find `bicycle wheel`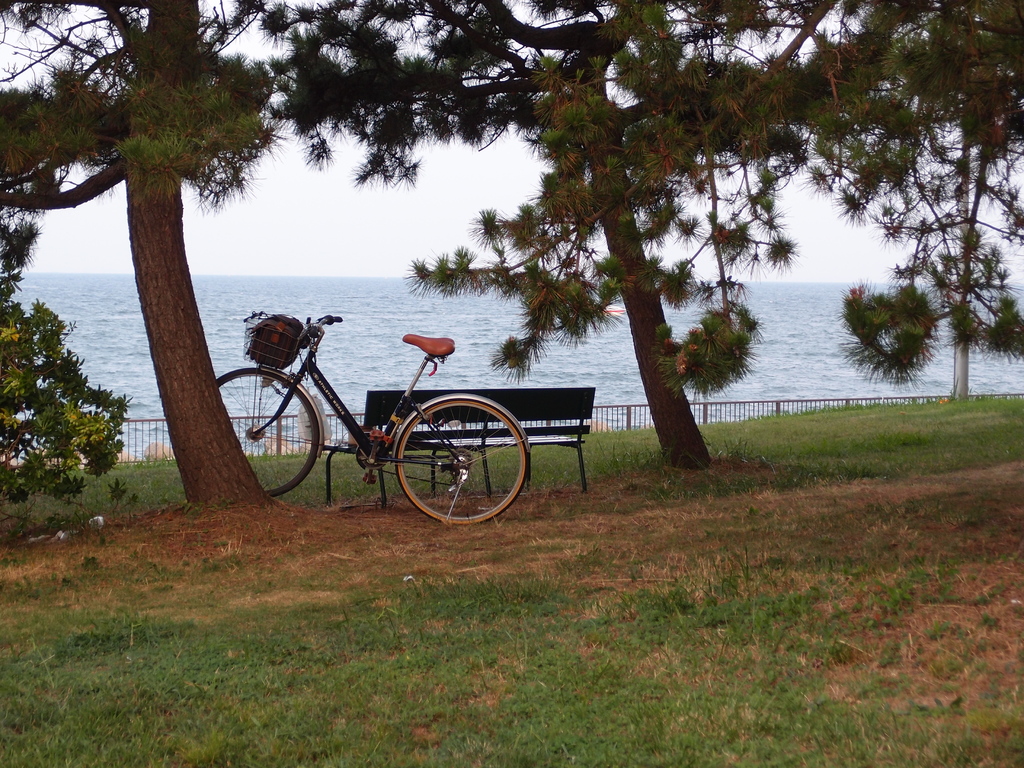
pyautogui.locateOnScreen(394, 394, 526, 525)
